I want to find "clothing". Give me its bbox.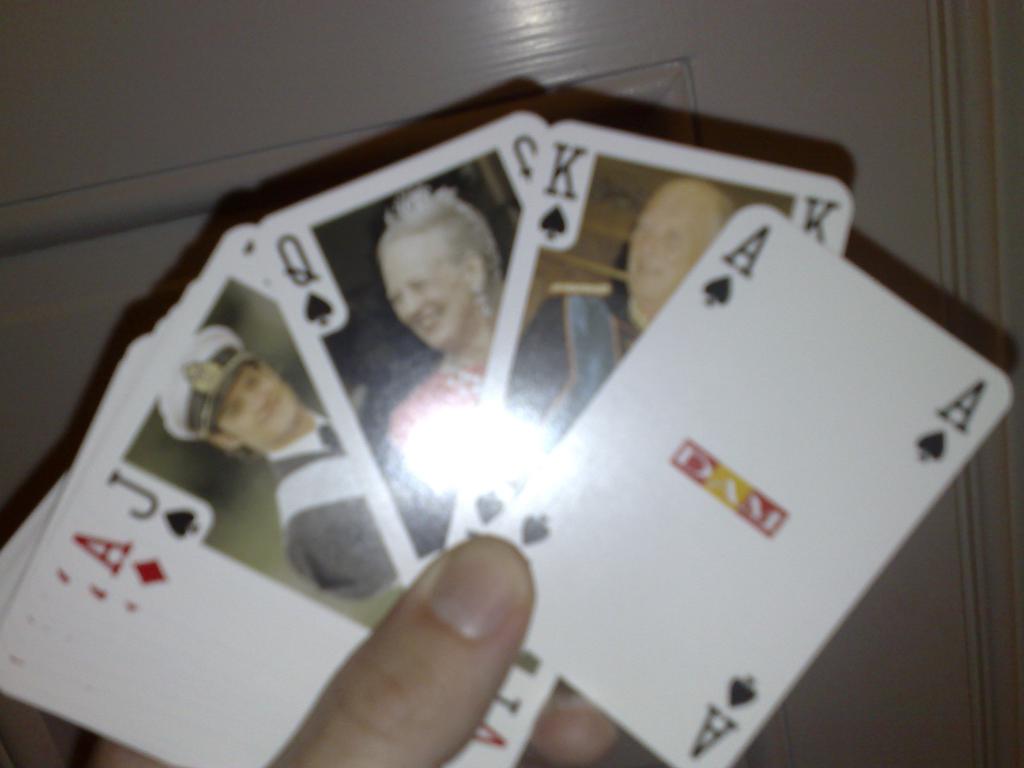
{"left": 502, "top": 290, "right": 643, "bottom": 452}.
